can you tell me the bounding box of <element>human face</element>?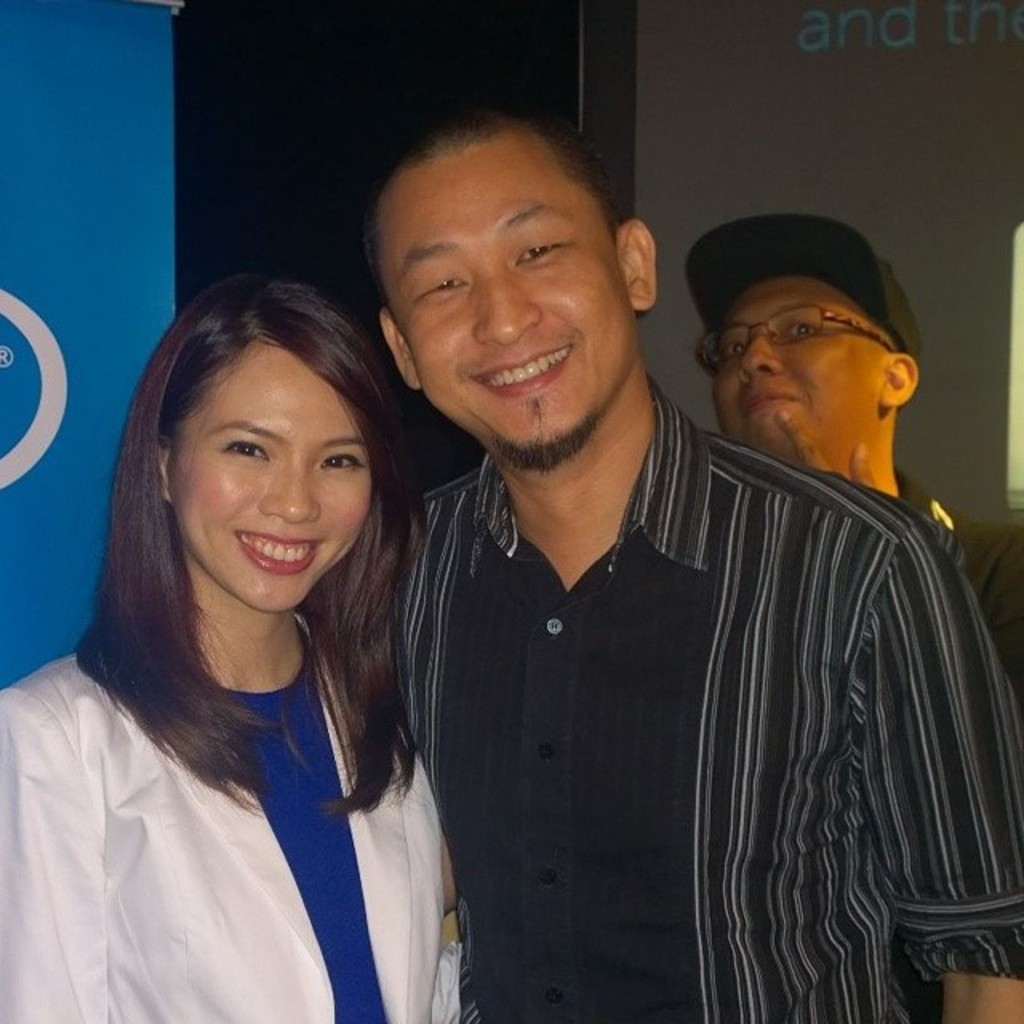
(x1=168, y1=333, x2=371, y2=619).
